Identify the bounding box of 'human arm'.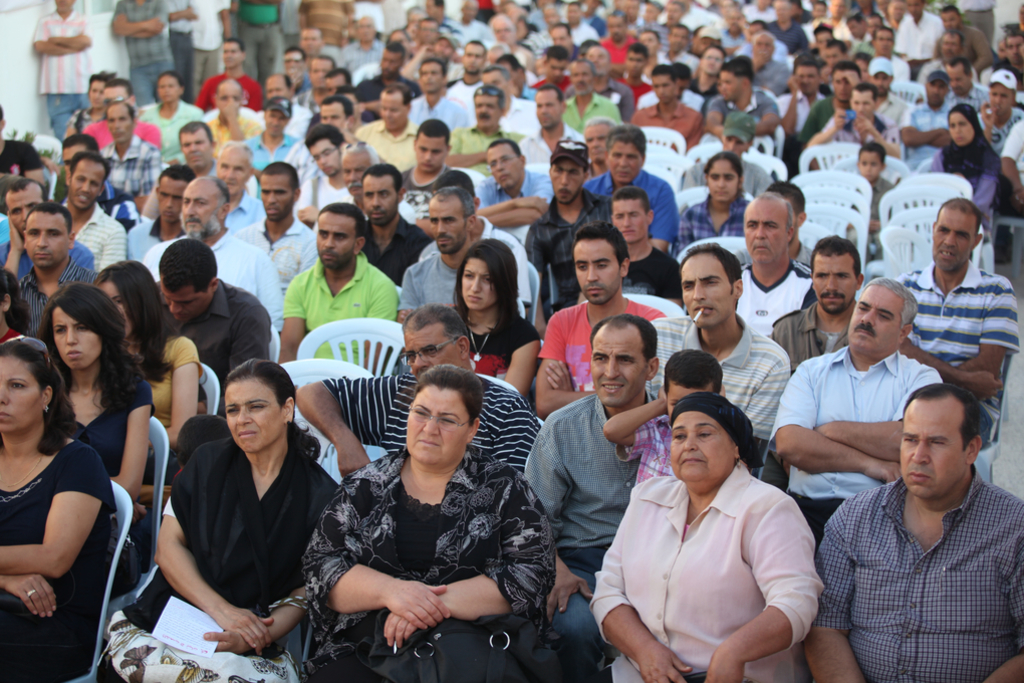
box=[366, 280, 394, 319].
